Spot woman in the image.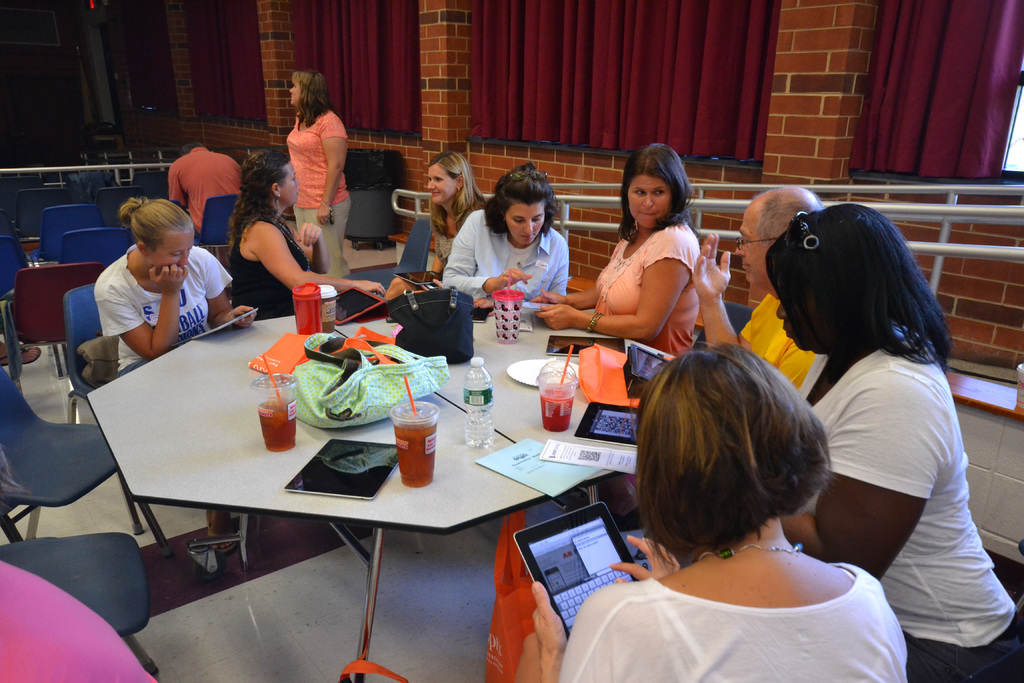
woman found at rect(441, 158, 573, 306).
